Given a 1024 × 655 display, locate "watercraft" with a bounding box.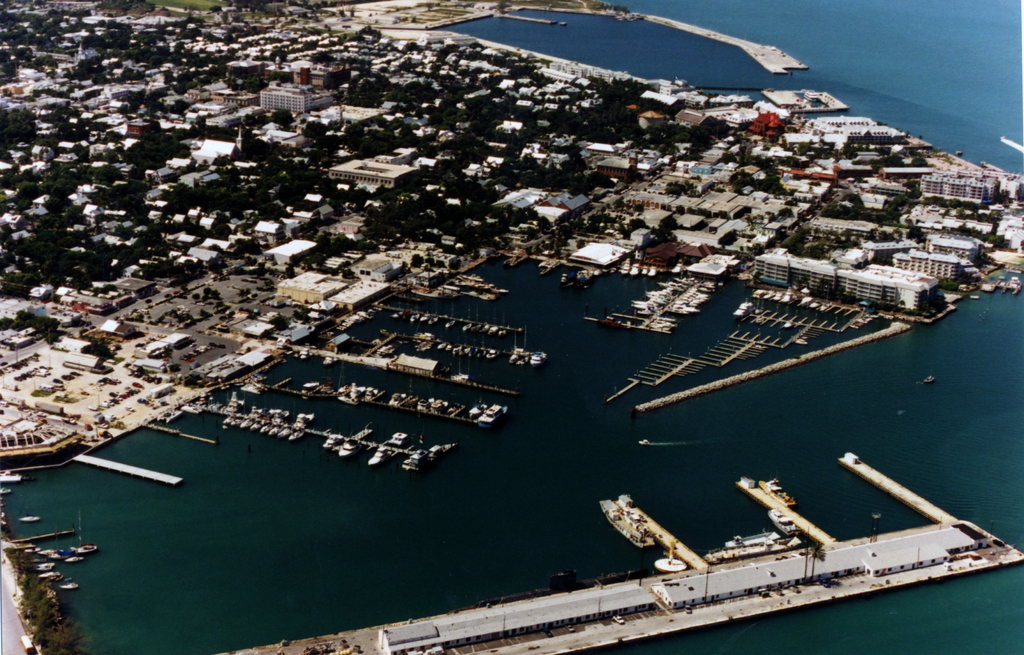
Located: bbox=[258, 416, 284, 431].
